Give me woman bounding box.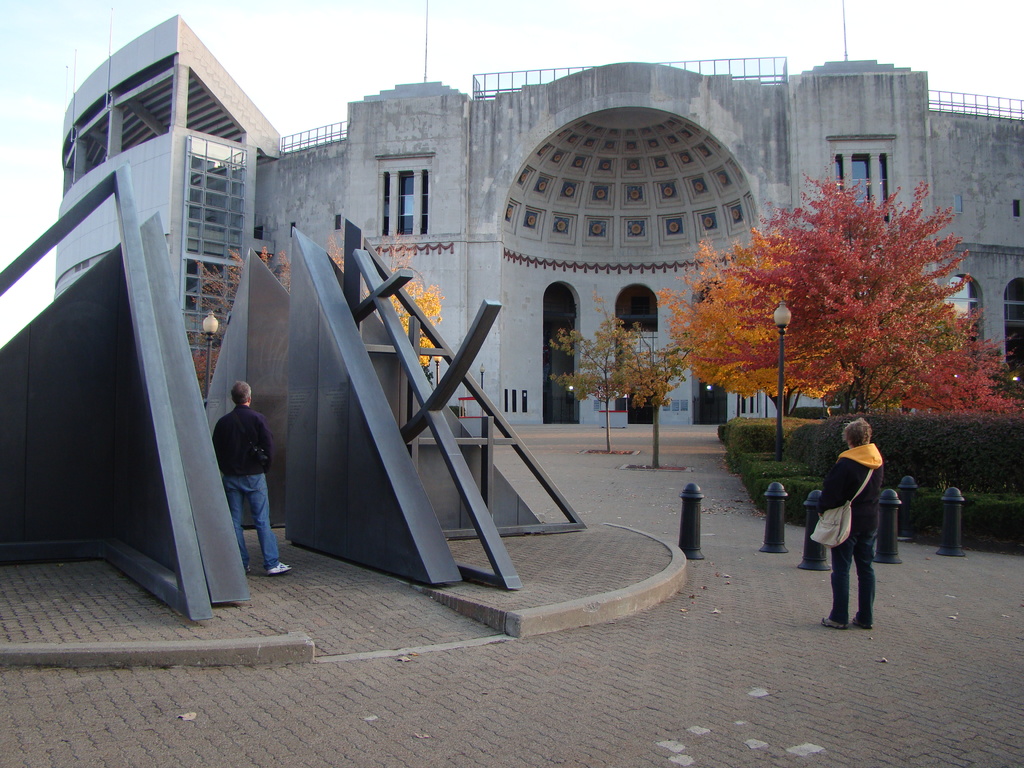
box=[815, 417, 906, 633].
